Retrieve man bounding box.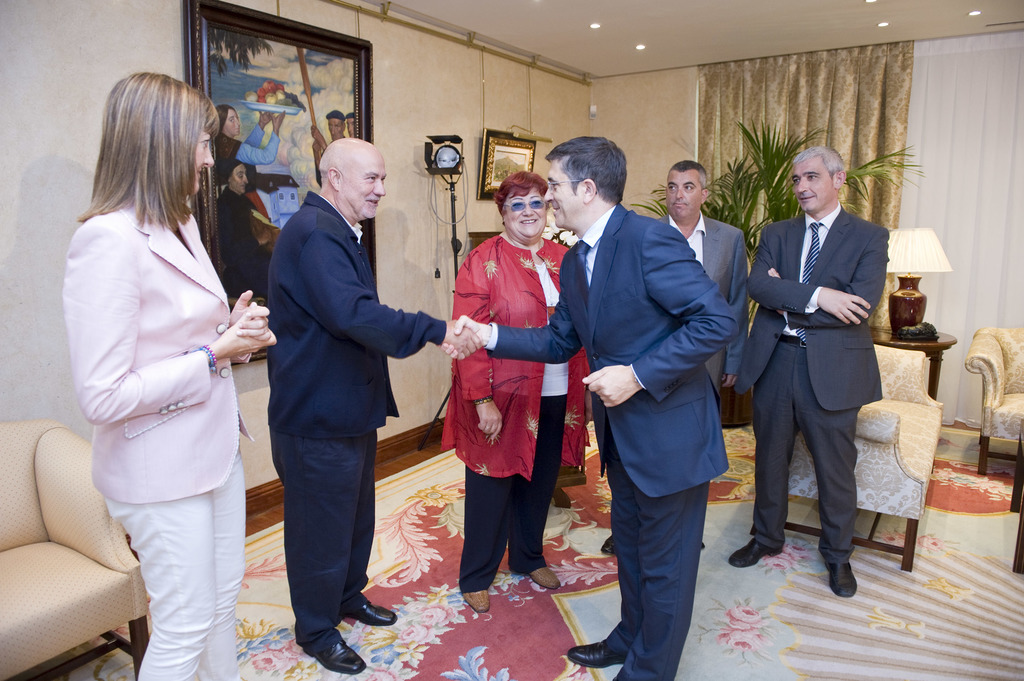
Bounding box: pyautogui.locateOnScreen(727, 144, 888, 599).
